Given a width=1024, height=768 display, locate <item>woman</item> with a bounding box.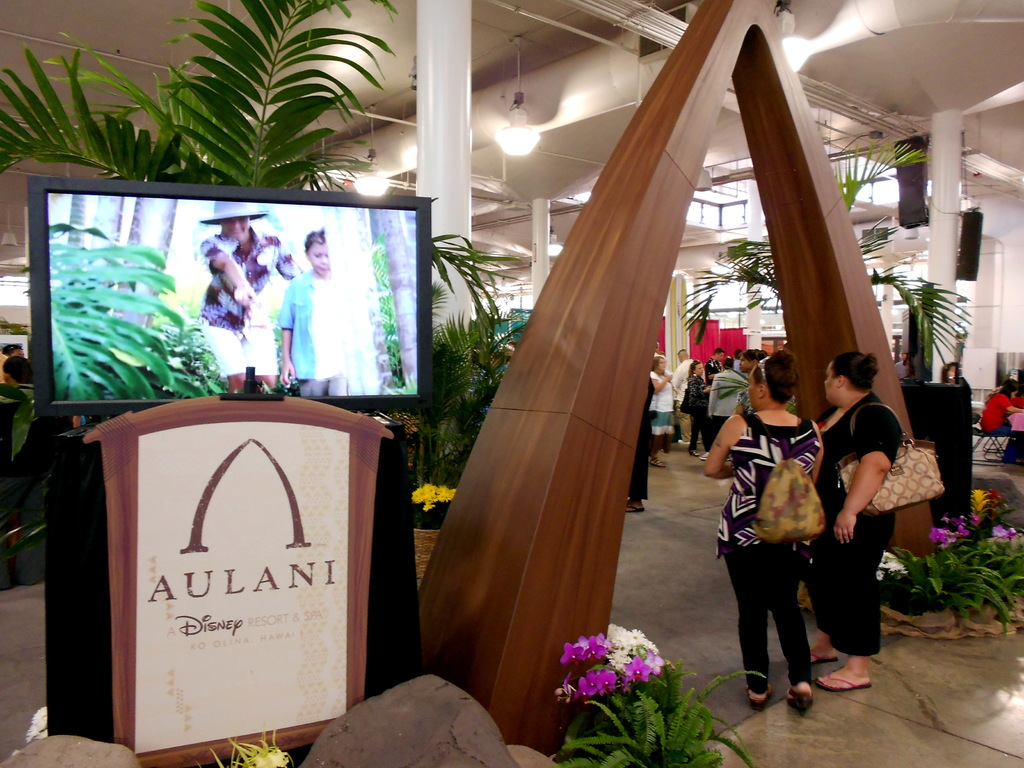
Located: 940:360:970:399.
